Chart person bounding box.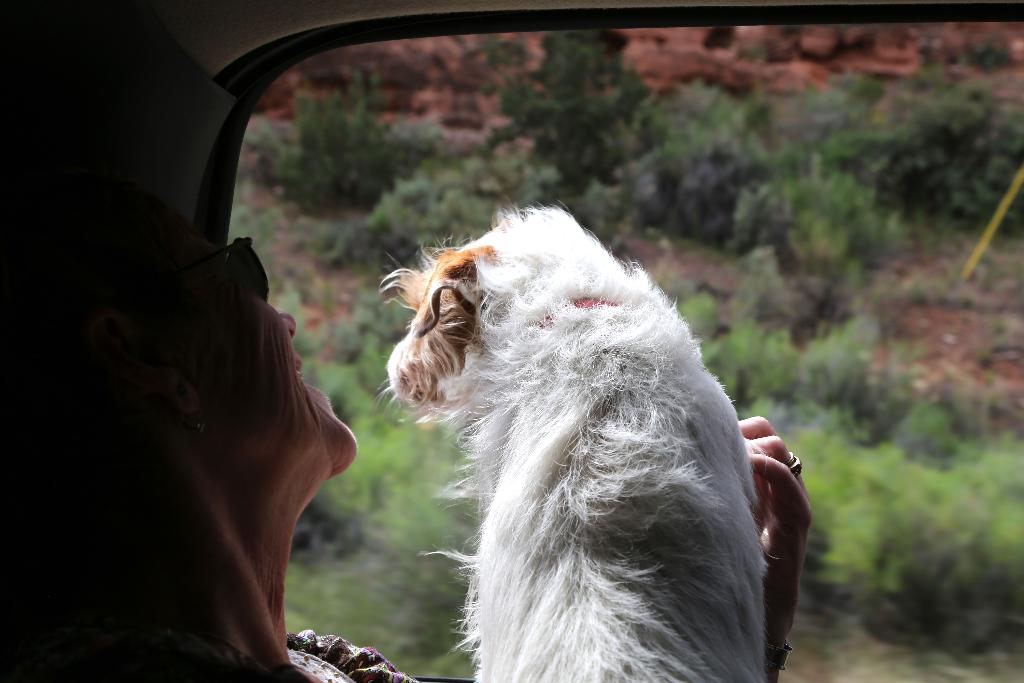
Charted: 0 187 812 682.
